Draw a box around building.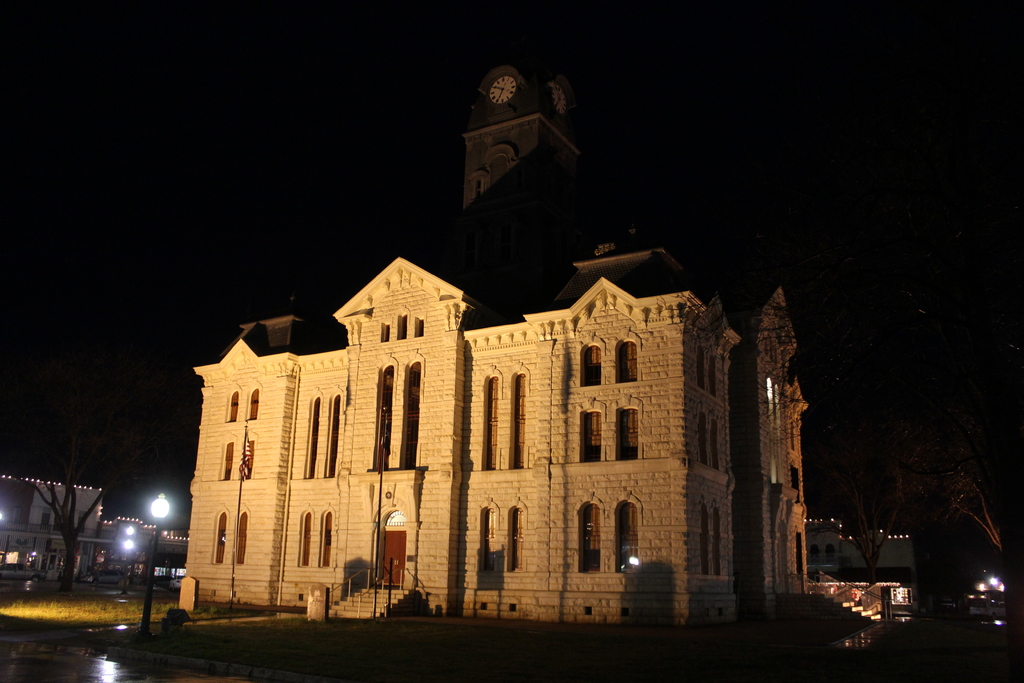
[x1=808, y1=513, x2=916, y2=591].
